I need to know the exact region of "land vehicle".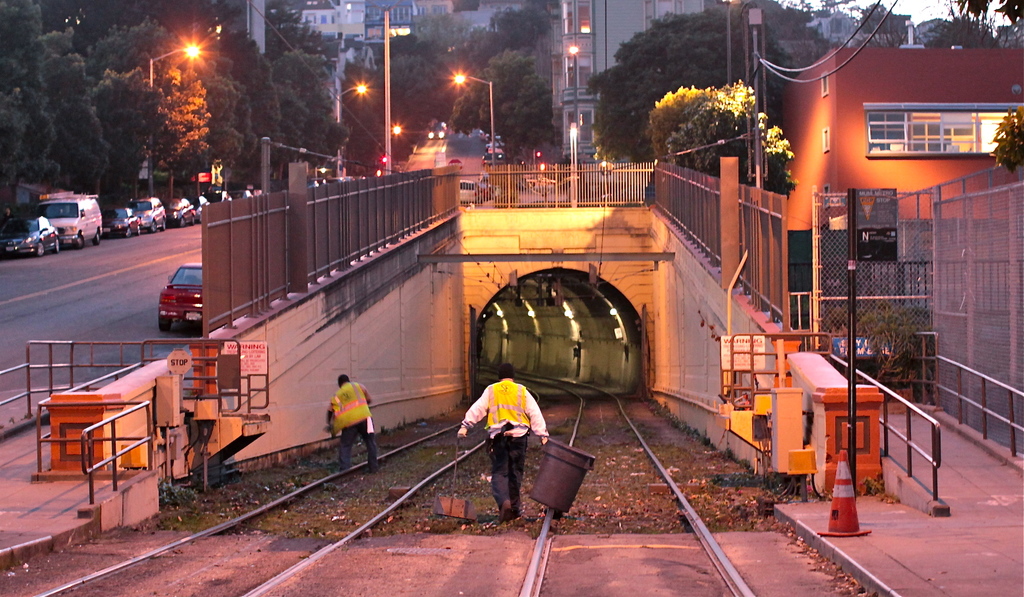
Region: <box>204,193,220,198</box>.
